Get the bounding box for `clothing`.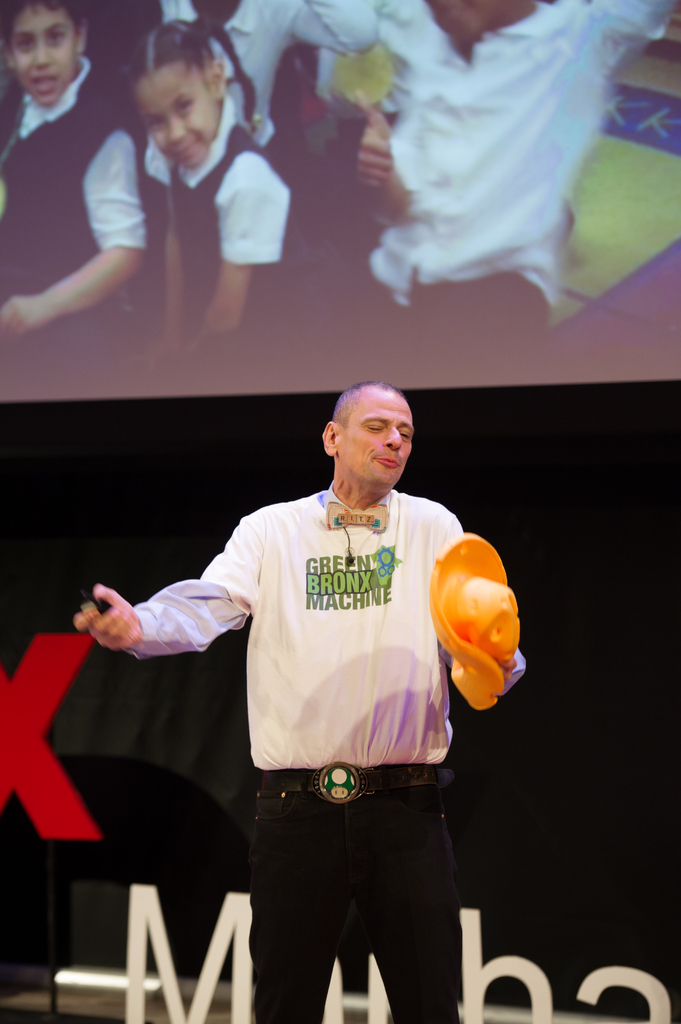
[132, 478, 530, 1023].
